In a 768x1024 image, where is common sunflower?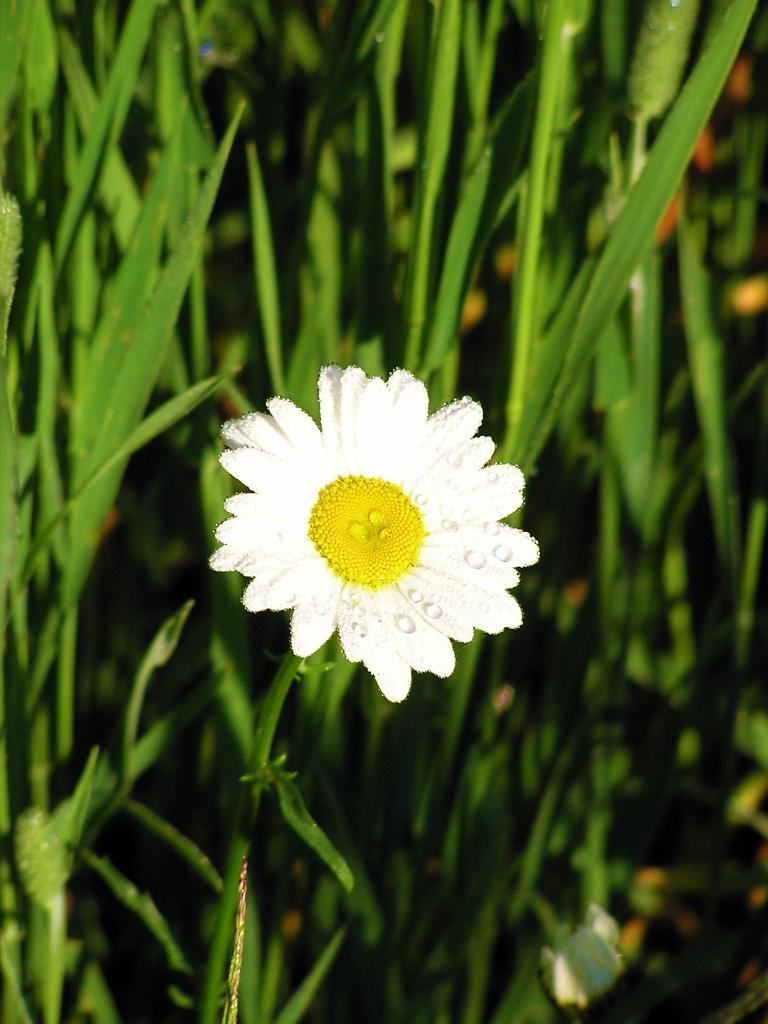
196:352:524:710.
